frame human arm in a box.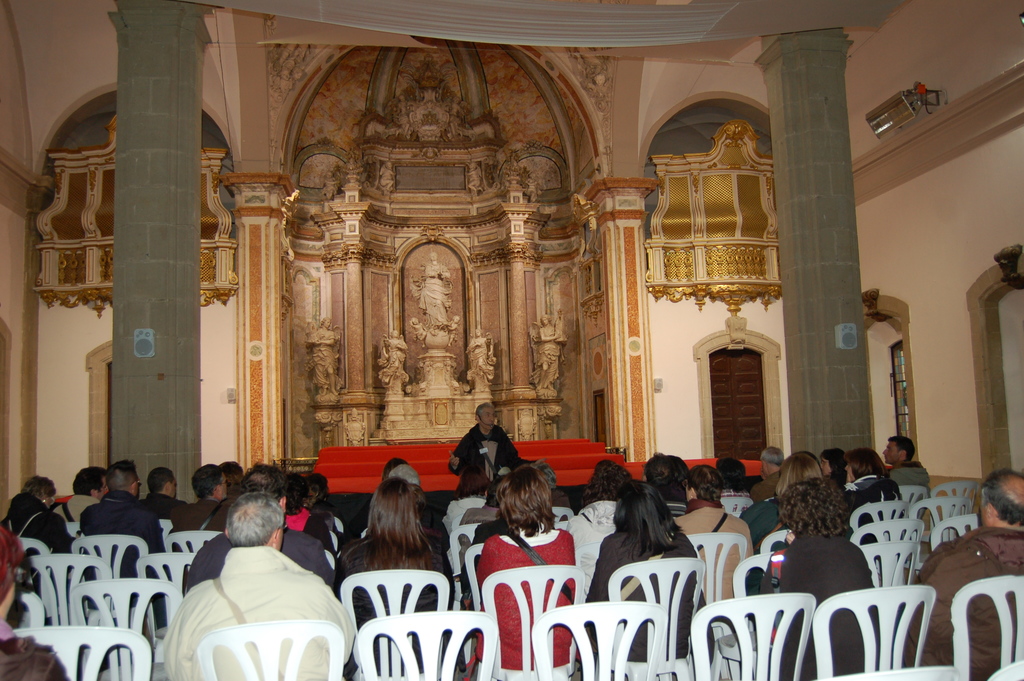
box(539, 326, 561, 343).
